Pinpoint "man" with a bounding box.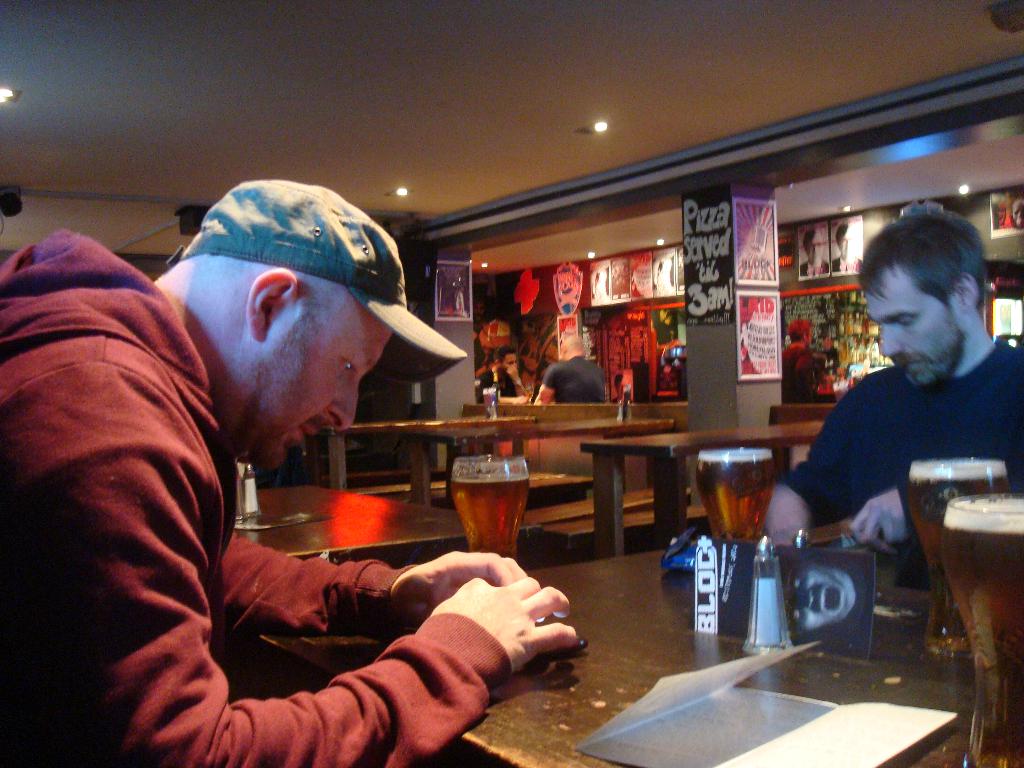
locate(758, 207, 1023, 563).
